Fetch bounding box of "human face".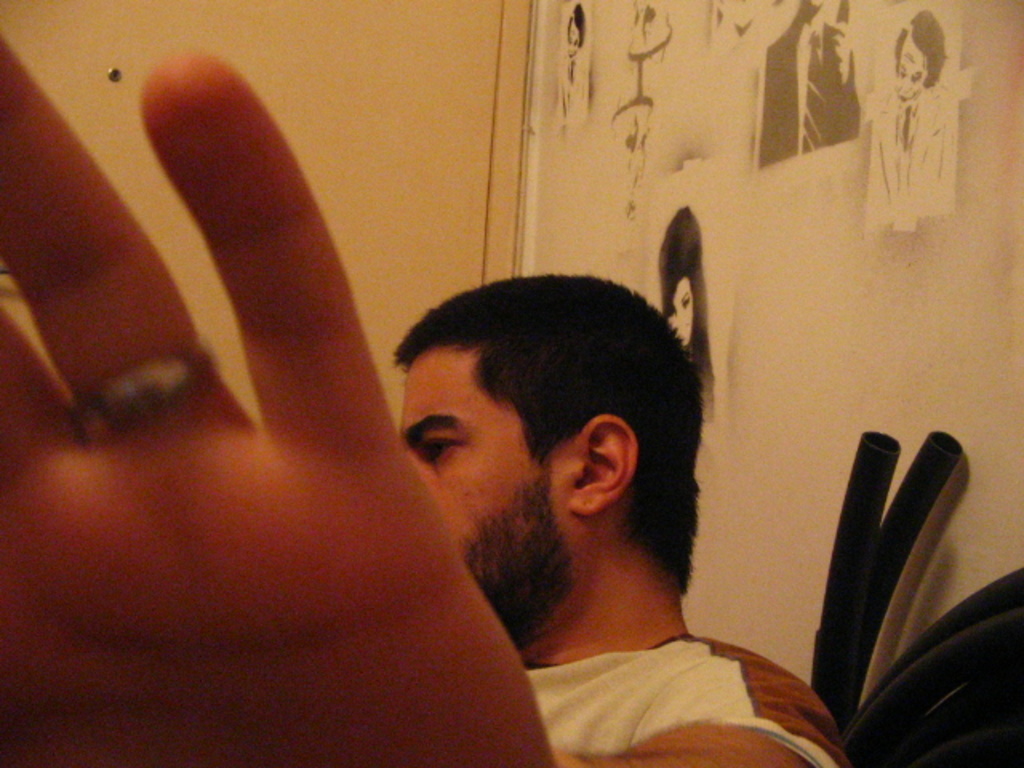
Bbox: (x1=397, y1=350, x2=582, y2=646).
